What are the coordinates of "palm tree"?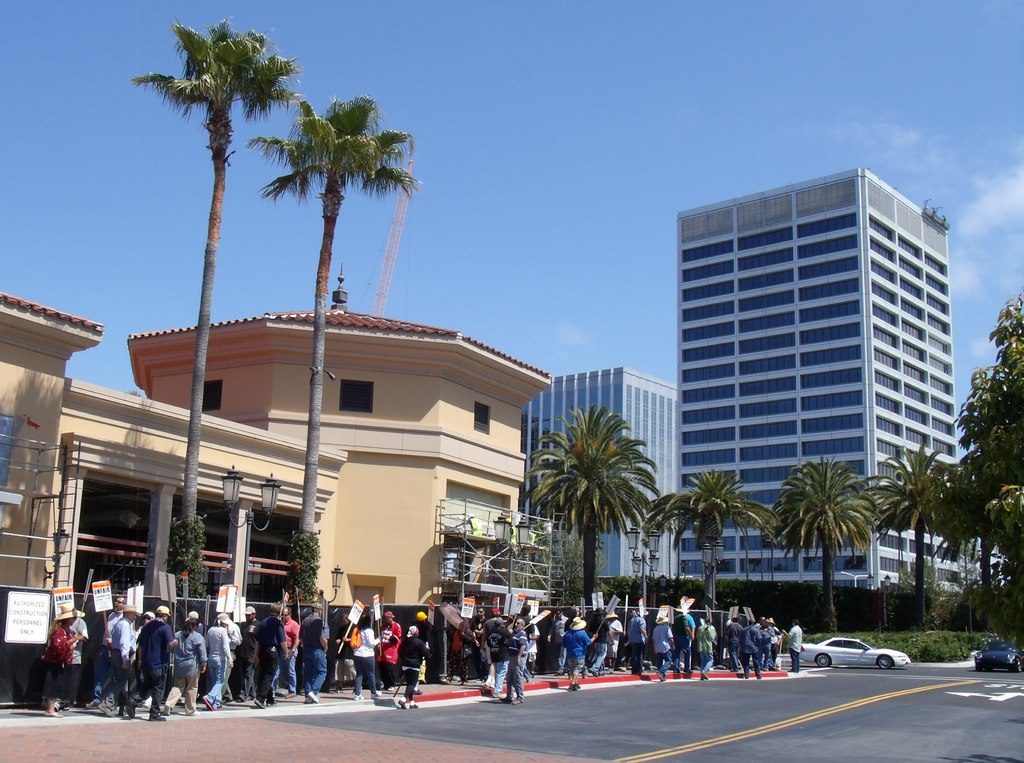
detection(520, 395, 662, 616).
